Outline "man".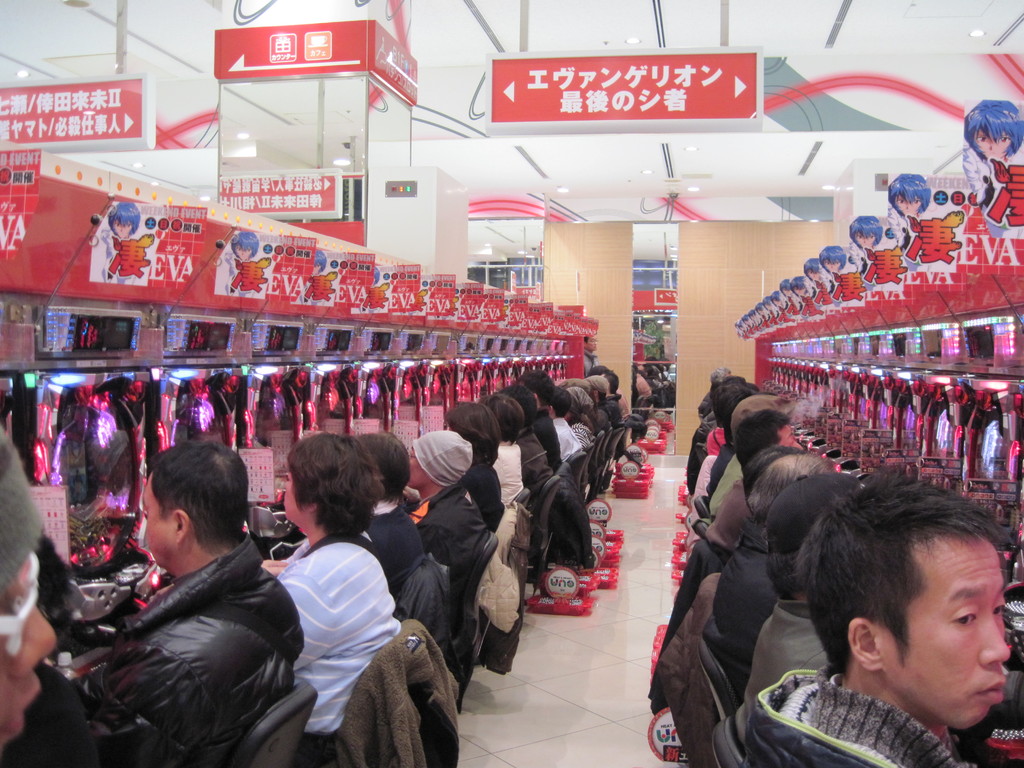
Outline: 737 465 870 715.
